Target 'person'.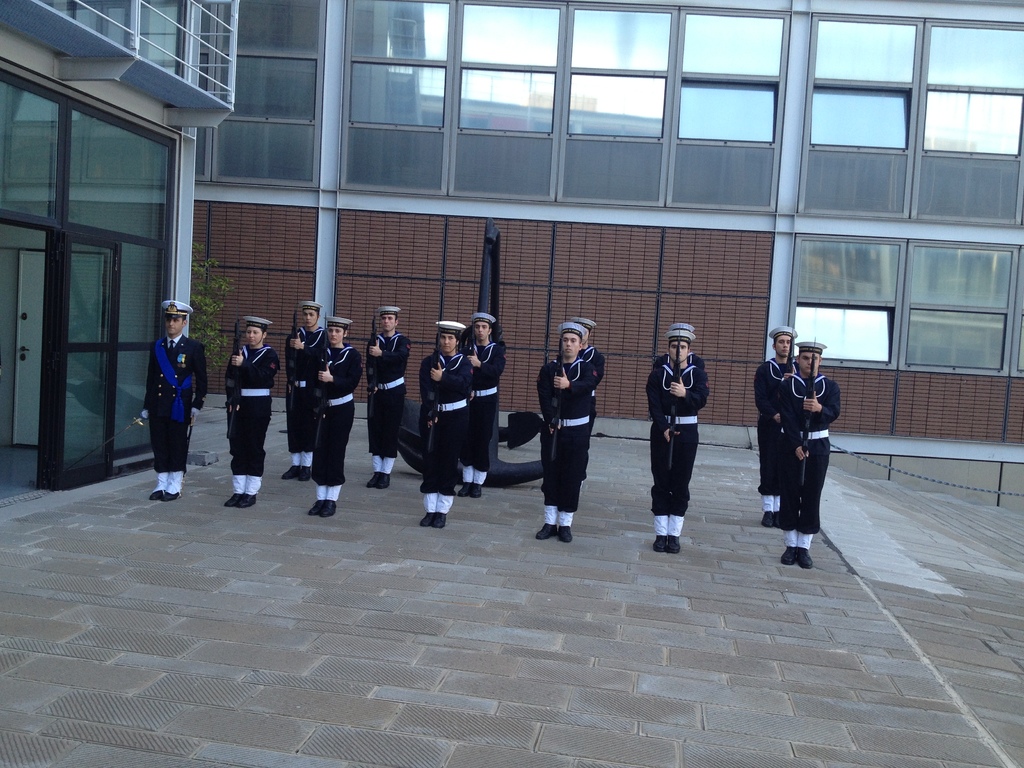
Target region: 787/337/845/574.
